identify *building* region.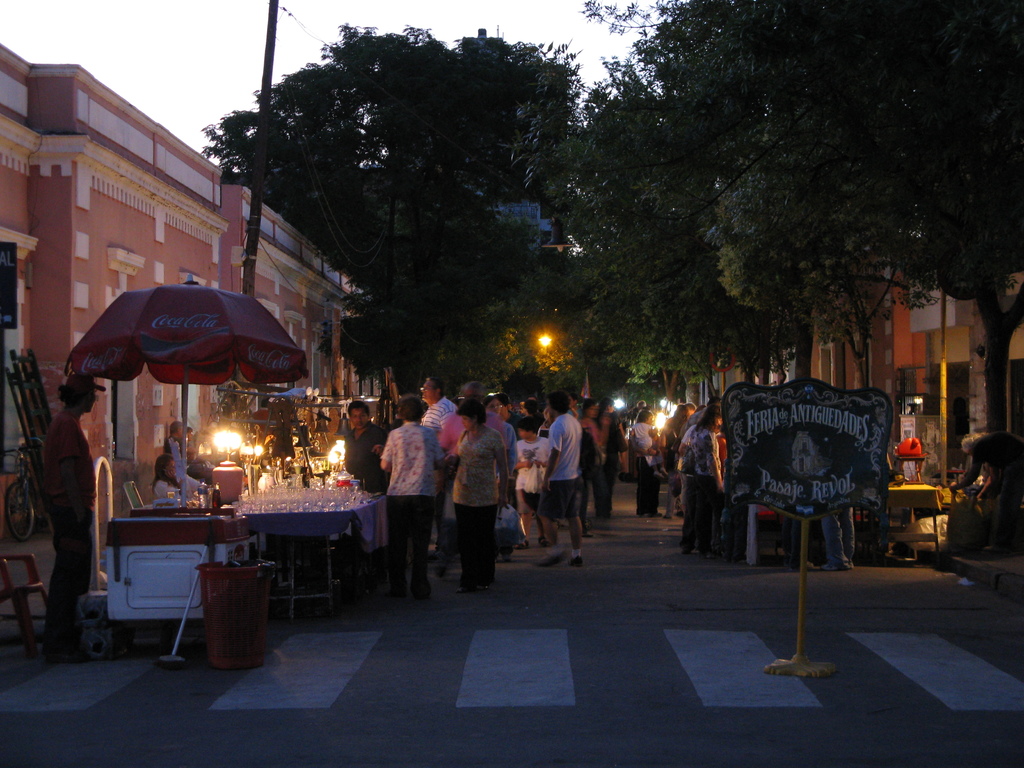
Region: crop(0, 44, 378, 541).
